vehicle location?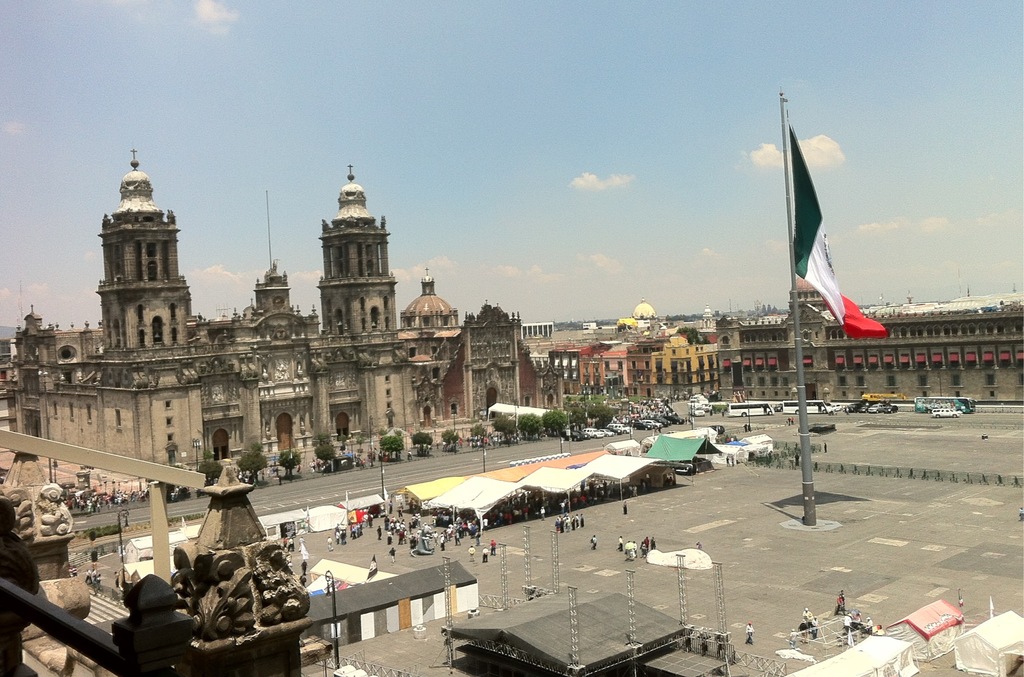
<region>778, 392, 830, 411</region>
